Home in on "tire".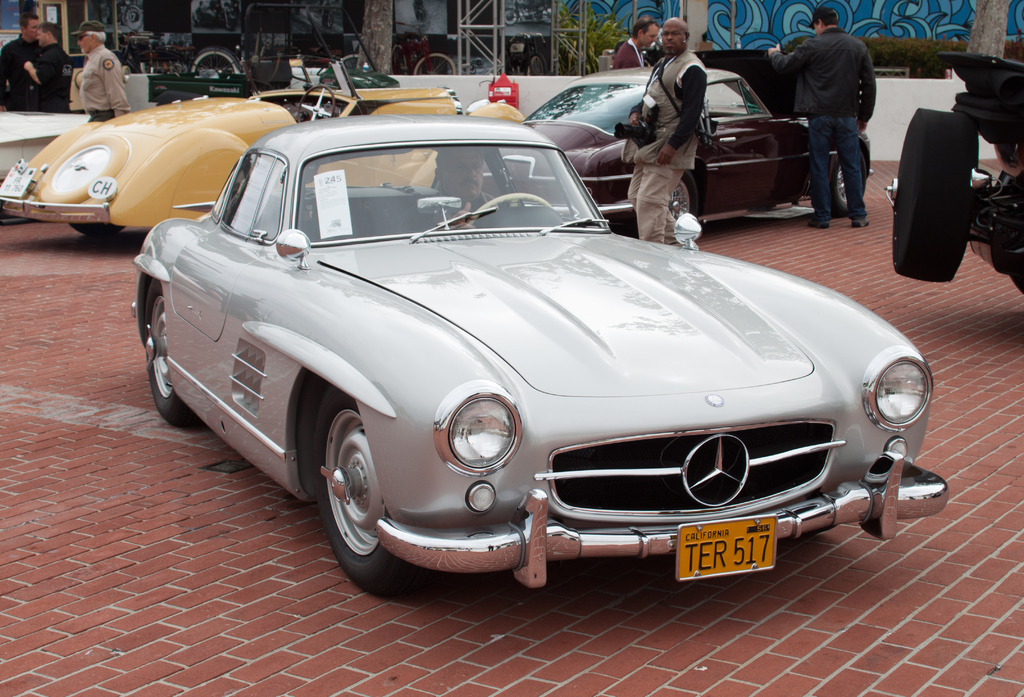
Homed in at 413/53/456/76.
